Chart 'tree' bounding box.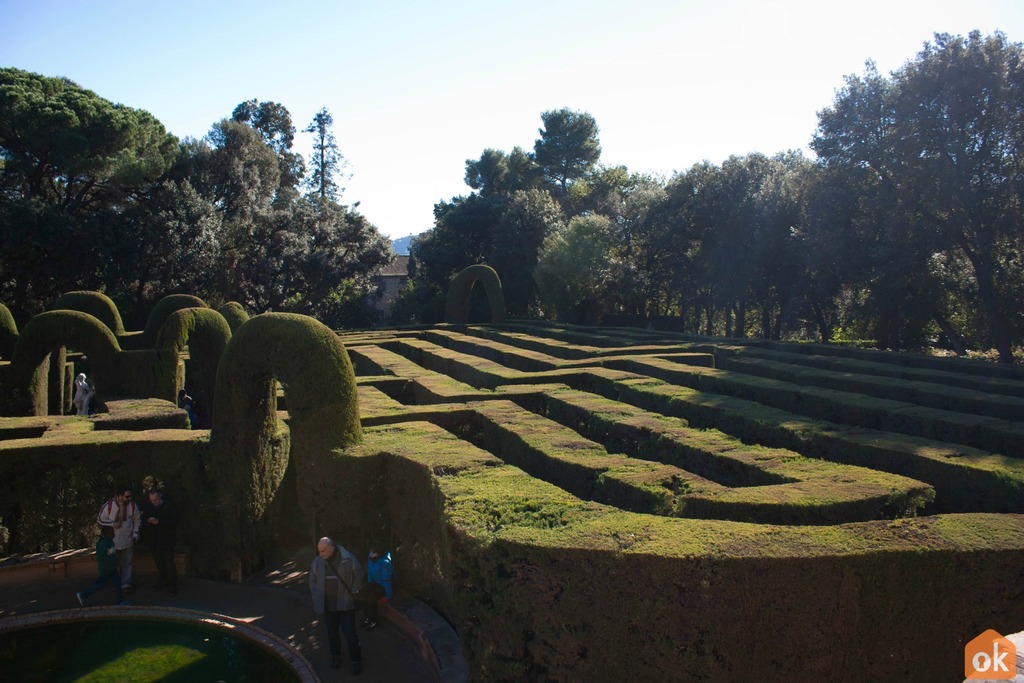
Charted: locate(381, 12, 1023, 367).
